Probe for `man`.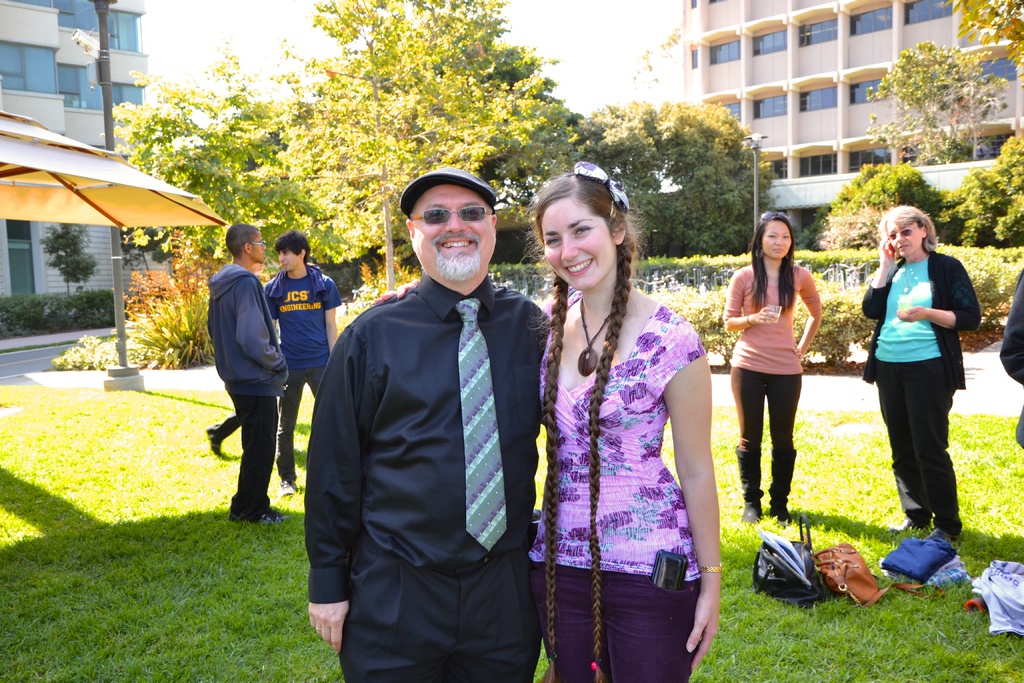
Probe result: left=268, top=235, right=344, bottom=493.
